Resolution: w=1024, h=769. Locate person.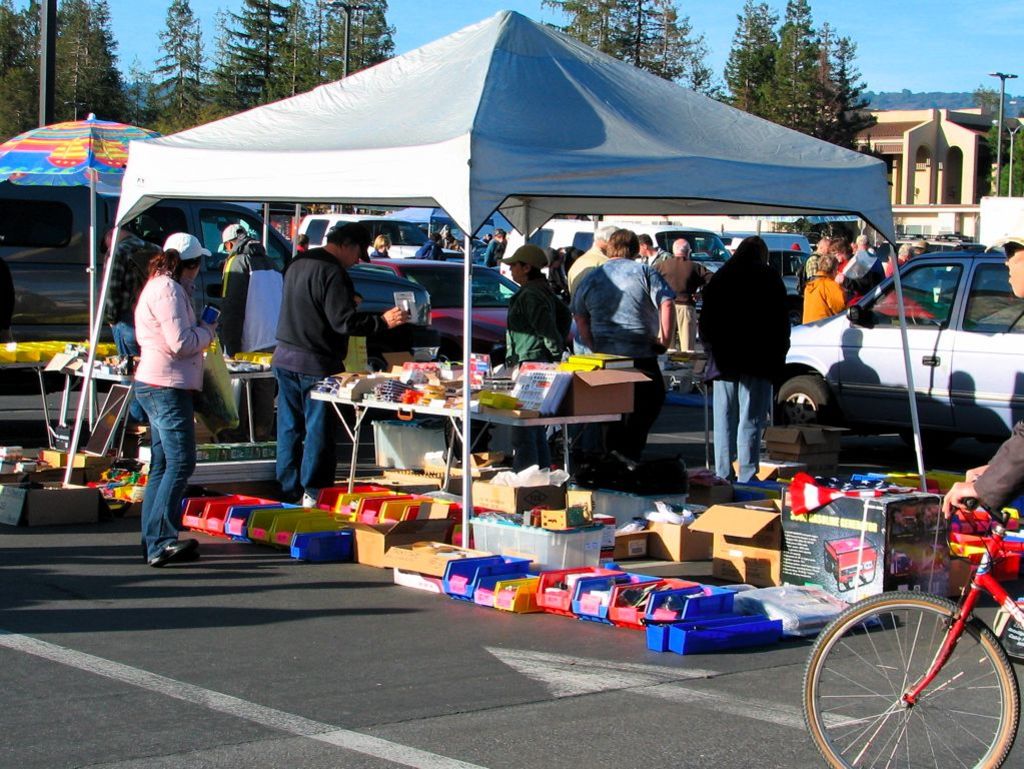
(703, 209, 798, 499).
